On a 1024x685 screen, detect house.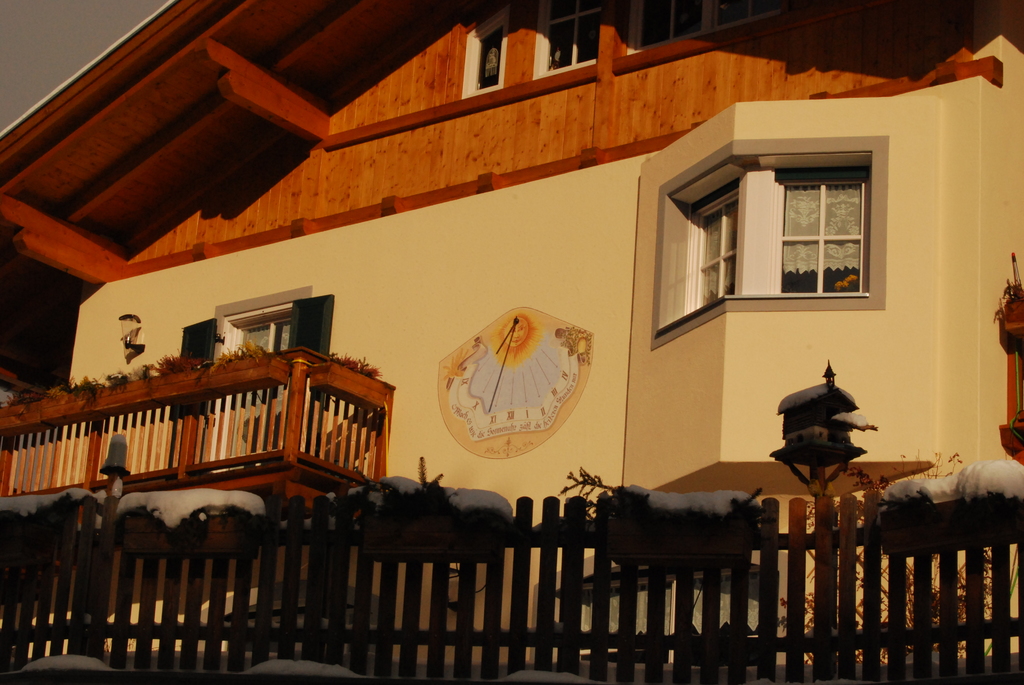
Rect(0, 0, 1023, 631).
